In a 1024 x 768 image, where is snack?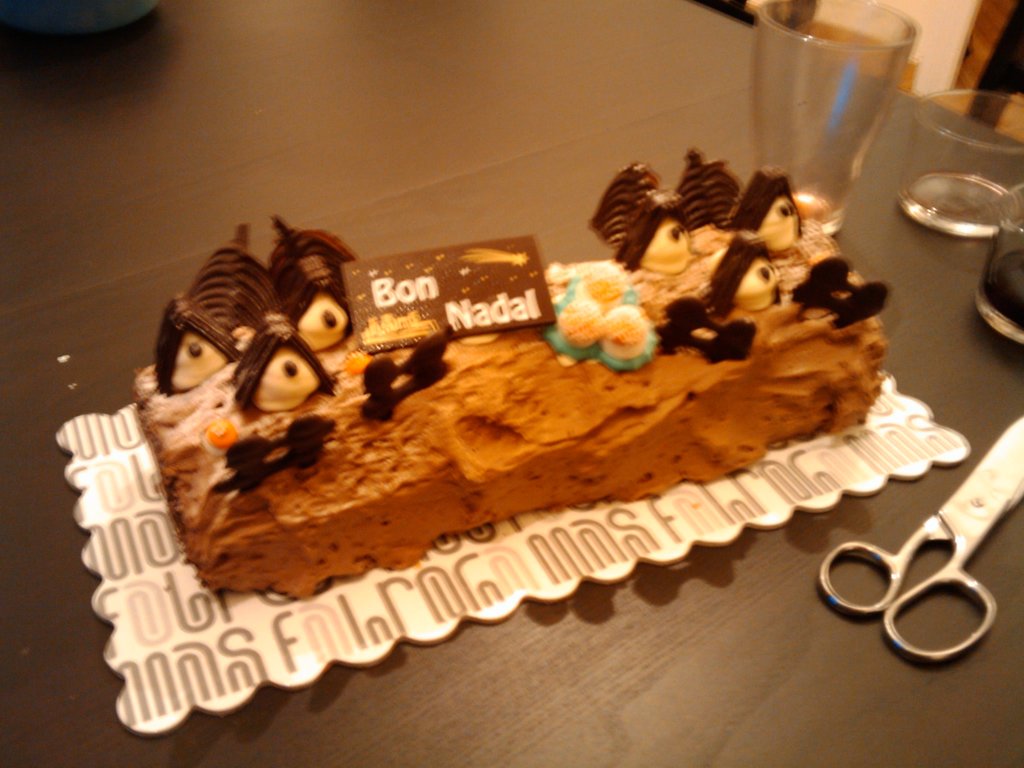
(x1=131, y1=145, x2=891, y2=602).
